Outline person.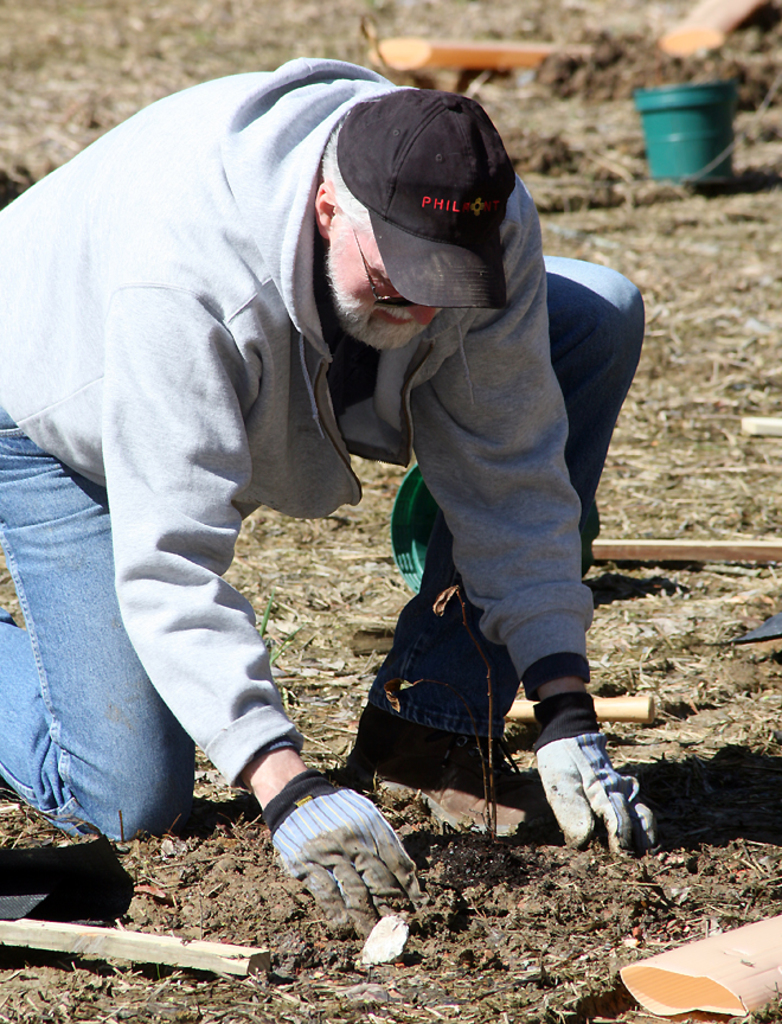
Outline: 0/53/664/948.
